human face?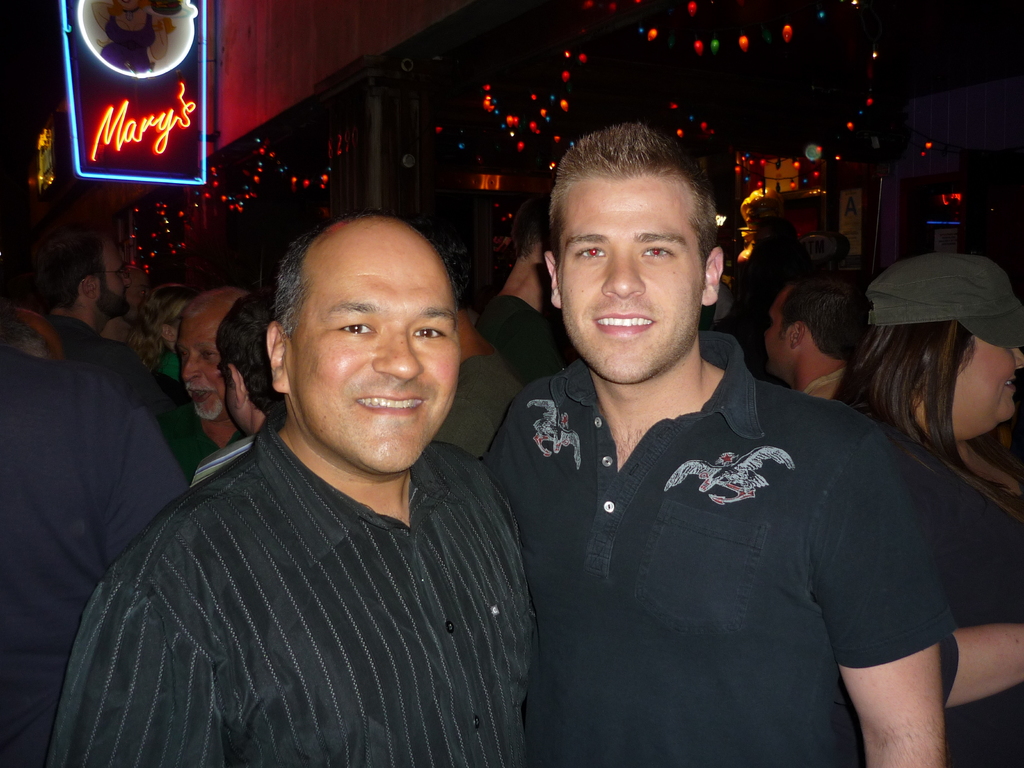
[762,296,796,371]
